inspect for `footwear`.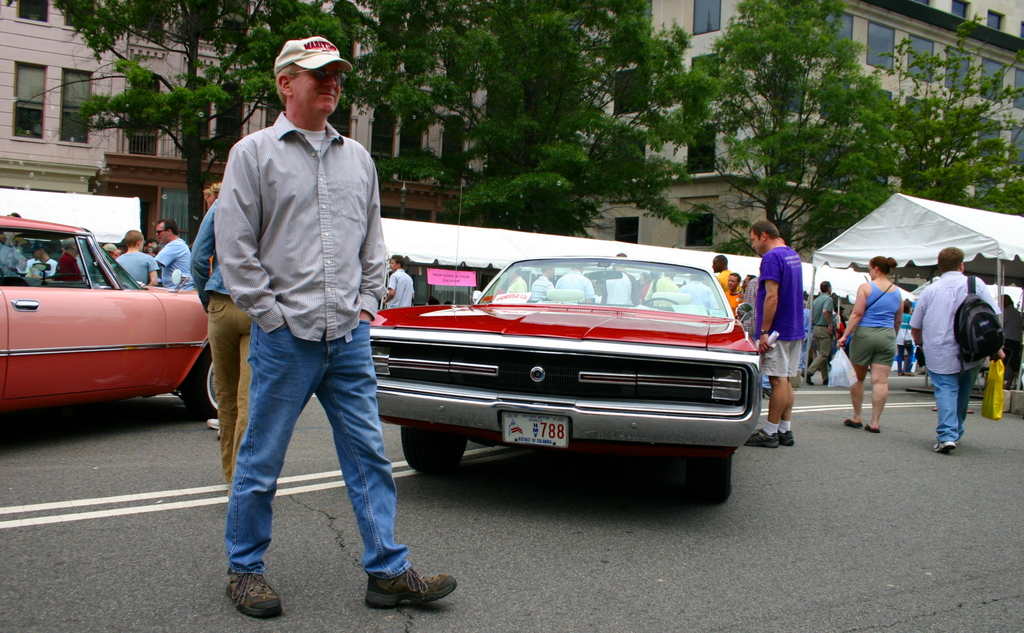
Inspection: [778, 429, 796, 451].
